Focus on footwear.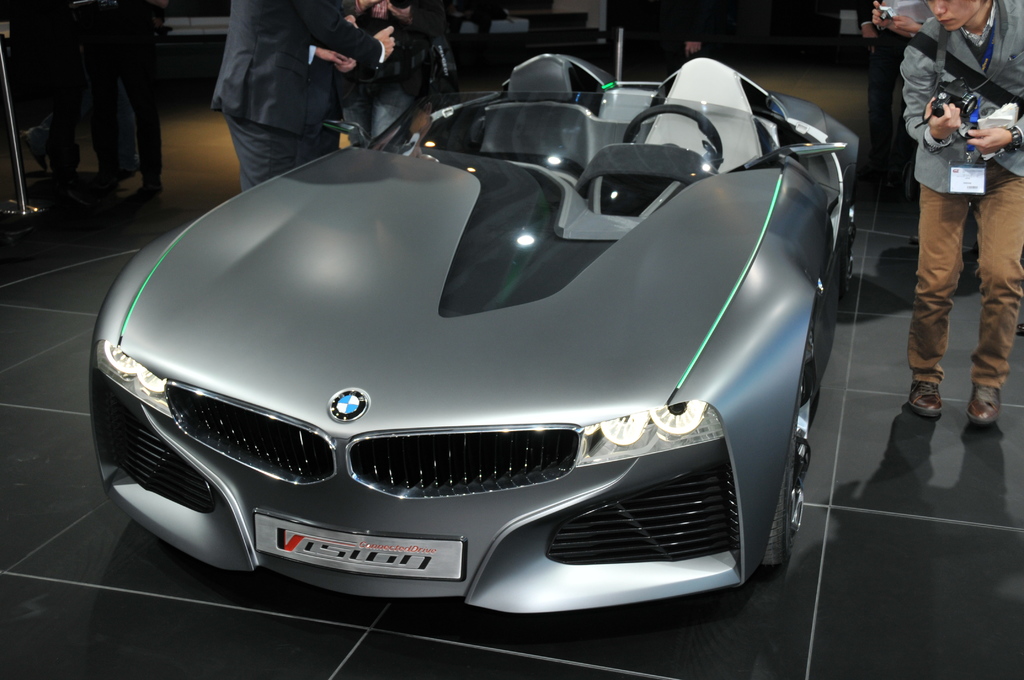
Focused at <region>909, 380, 943, 419</region>.
